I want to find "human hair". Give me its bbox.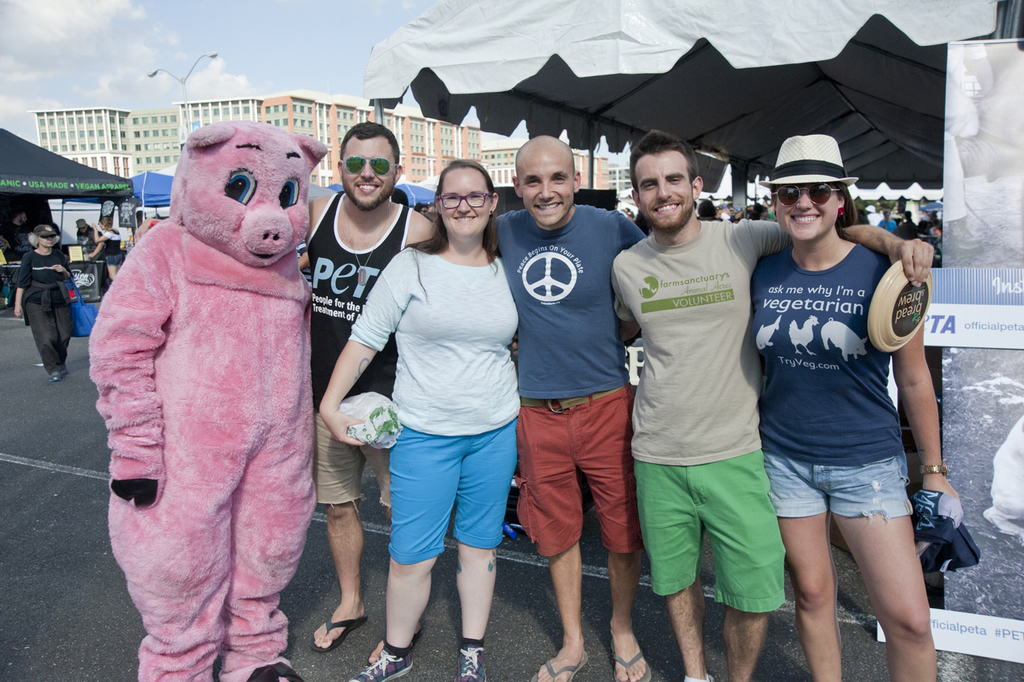
{"x1": 749, "y1": 203, "x2": 765, "y2": 219}.
